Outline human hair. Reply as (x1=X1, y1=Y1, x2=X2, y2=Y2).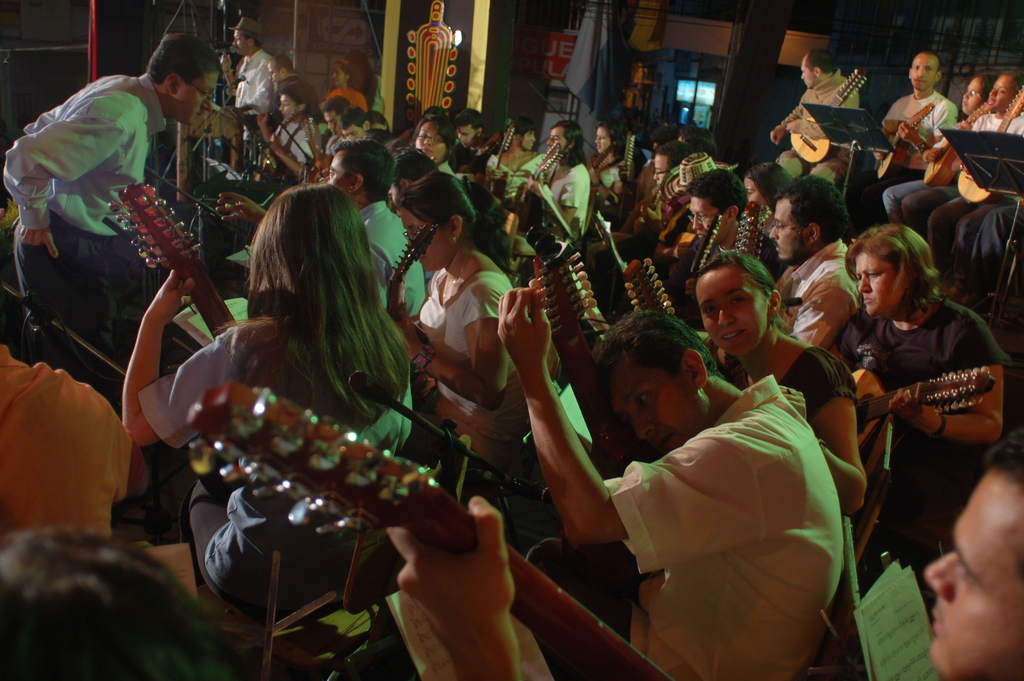
(x1=278, y1=74, x2=324, y2=122).
